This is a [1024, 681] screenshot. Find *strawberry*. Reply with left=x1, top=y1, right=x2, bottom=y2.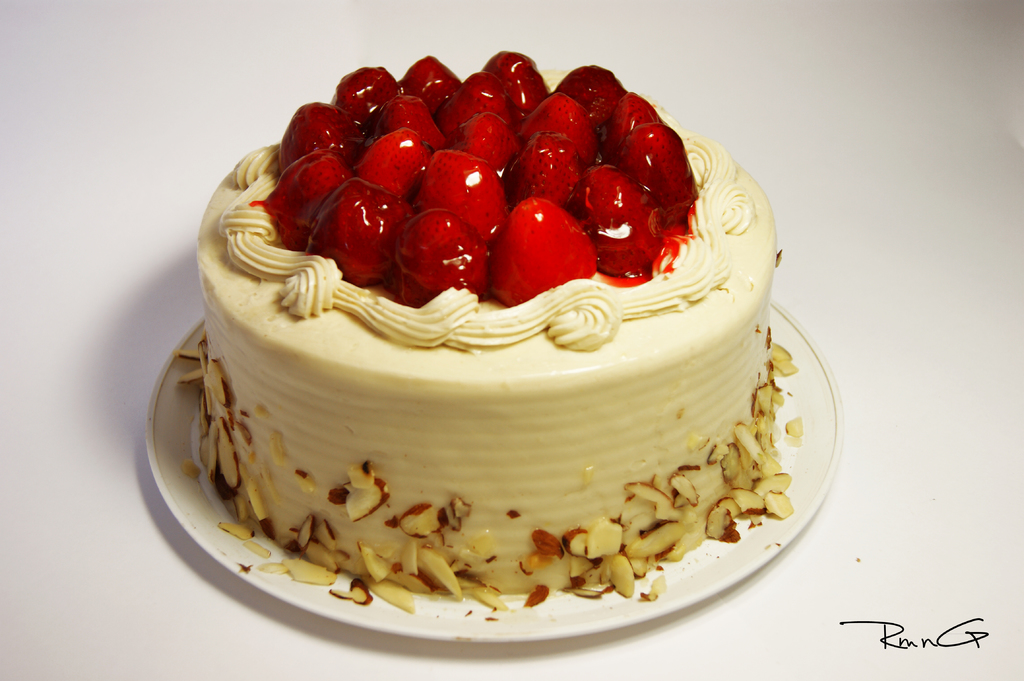
left=502, top=185, right=577, bottom=285.
